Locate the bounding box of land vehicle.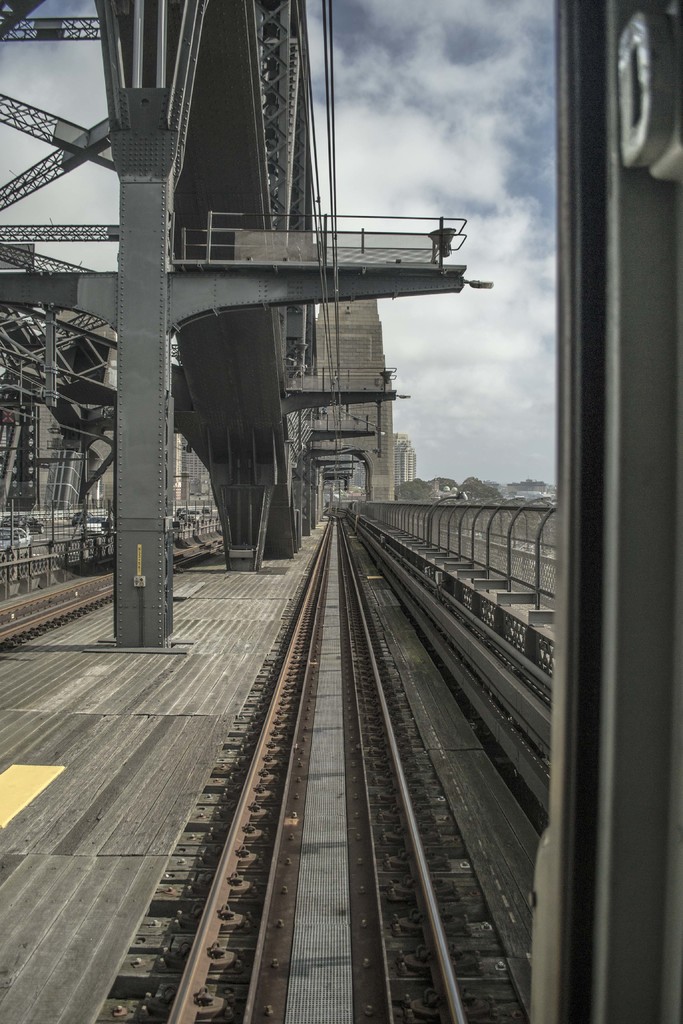
Bounding box: 193,508,200,515.
